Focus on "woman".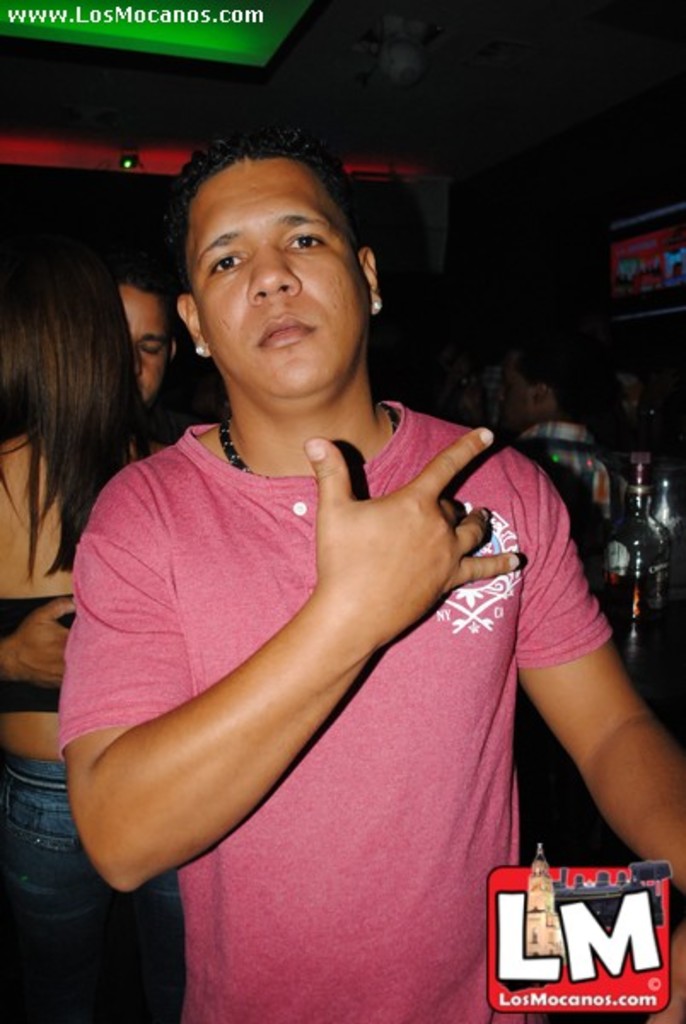
Focused at x1=0, y1=242, x2=177, y2=1022.
